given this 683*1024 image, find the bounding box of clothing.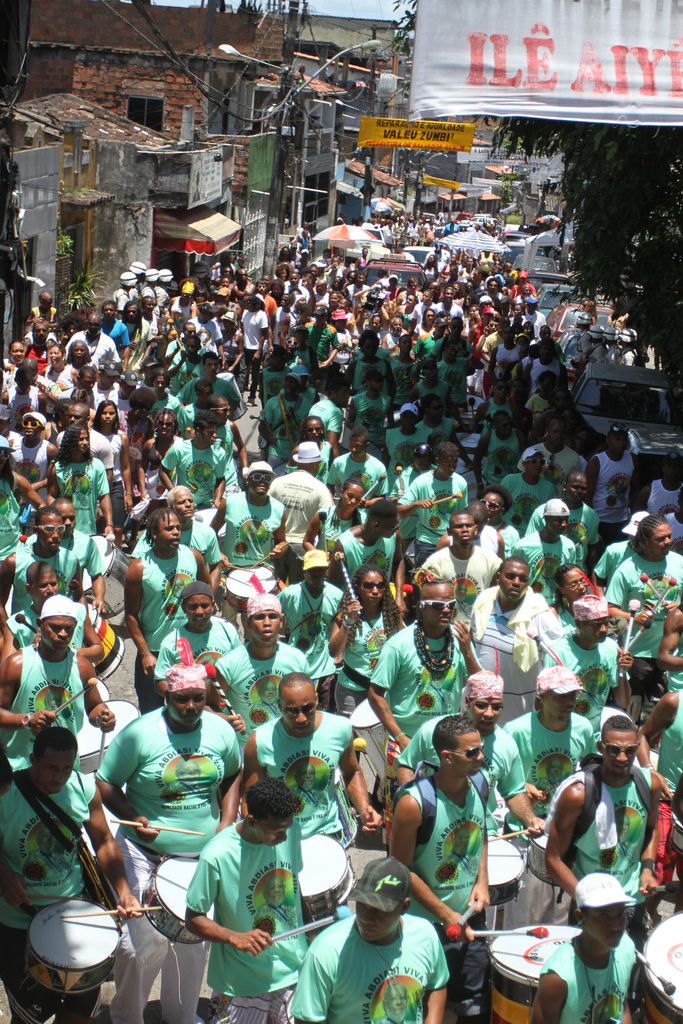
<region>90, 376, 122, 424</region>.
